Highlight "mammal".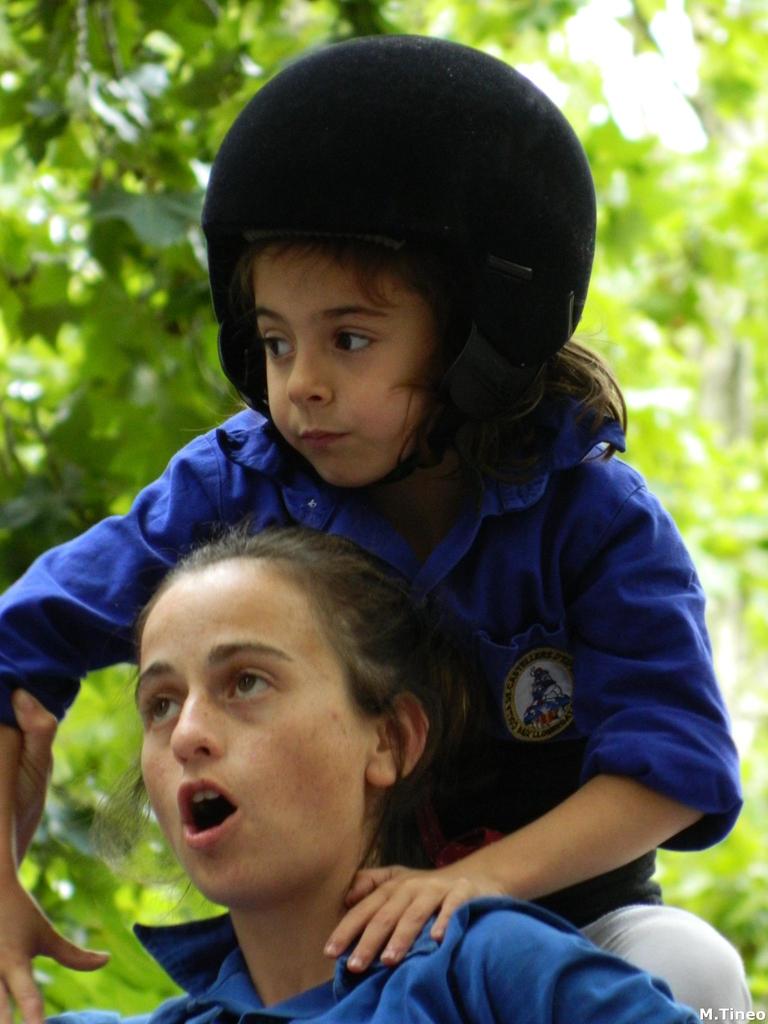
Highlighted region: [x1=0, y1=519, x2=722, y2=1023].
